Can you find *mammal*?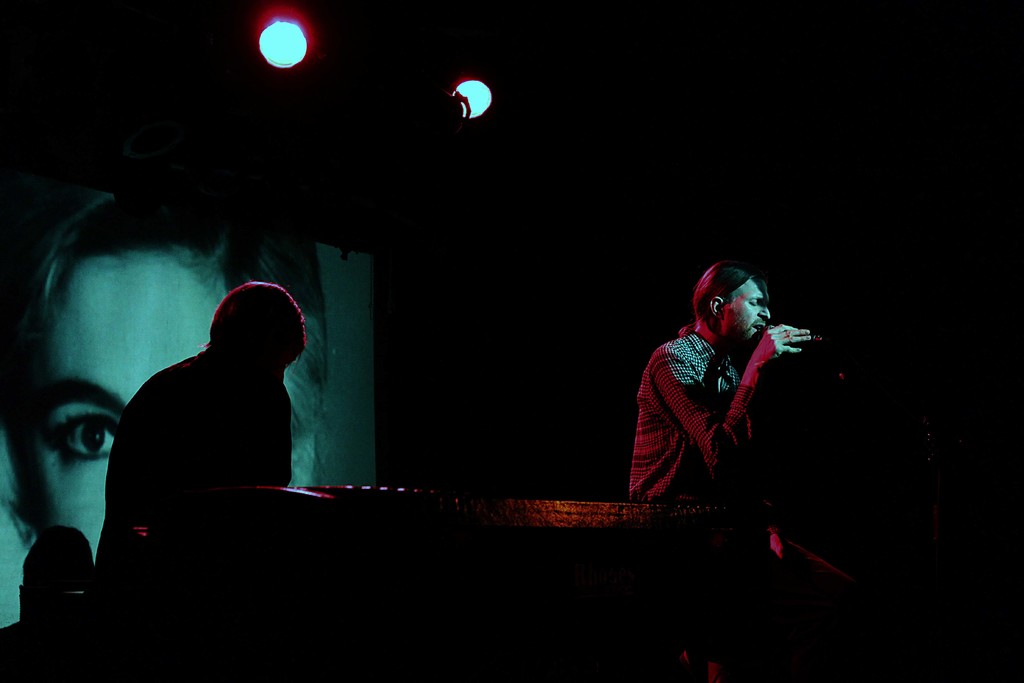
Yes, bounding box: (621,262,891,682).
